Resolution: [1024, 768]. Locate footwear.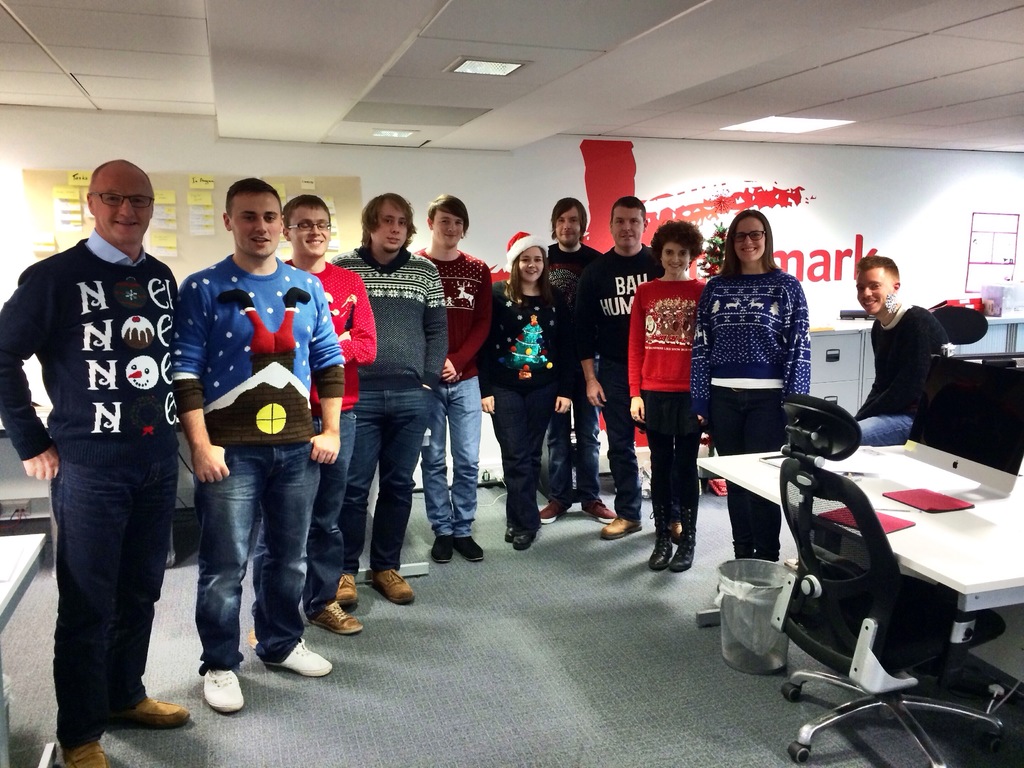
box(336, 572, 362, 606).
